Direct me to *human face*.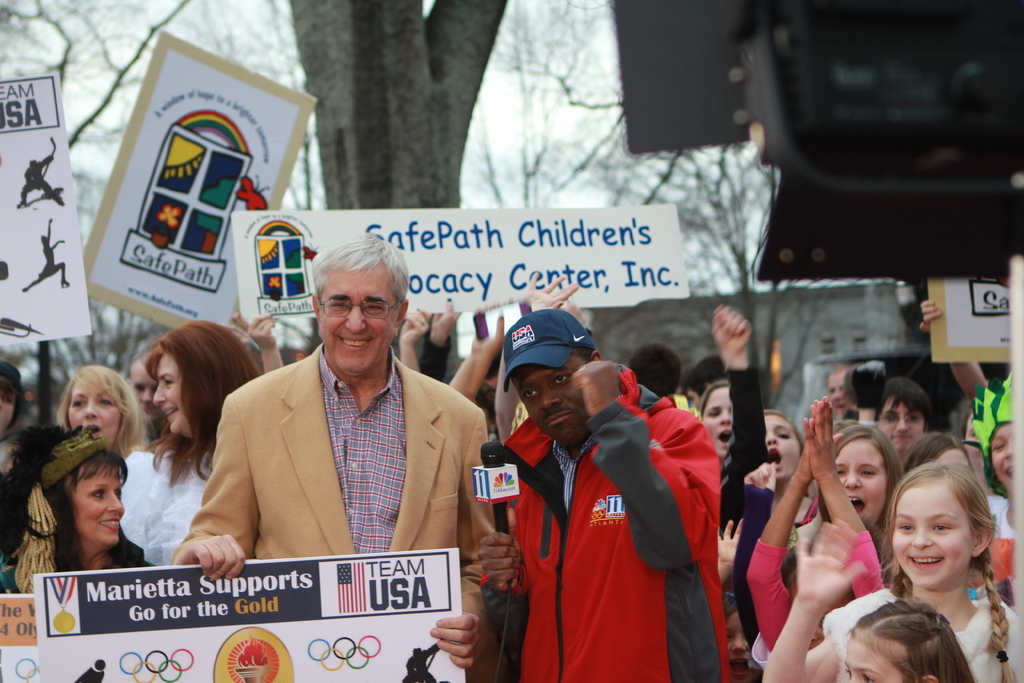
Direction: [x1=321, y1=268, x2=399, y2=374].
